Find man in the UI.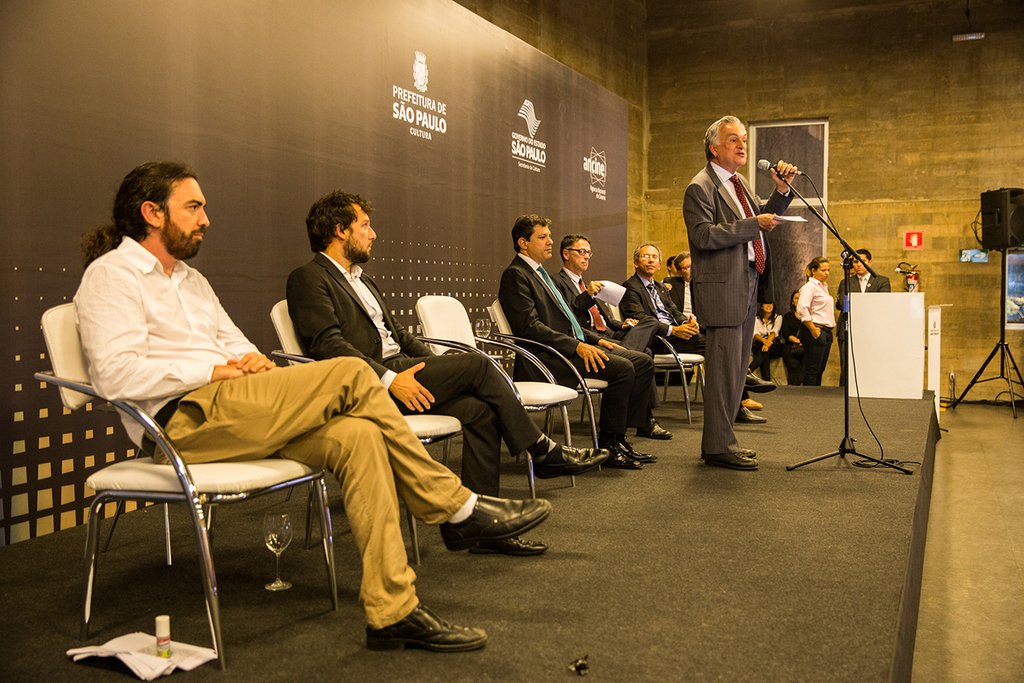
UI element at (661,253,694,310).
